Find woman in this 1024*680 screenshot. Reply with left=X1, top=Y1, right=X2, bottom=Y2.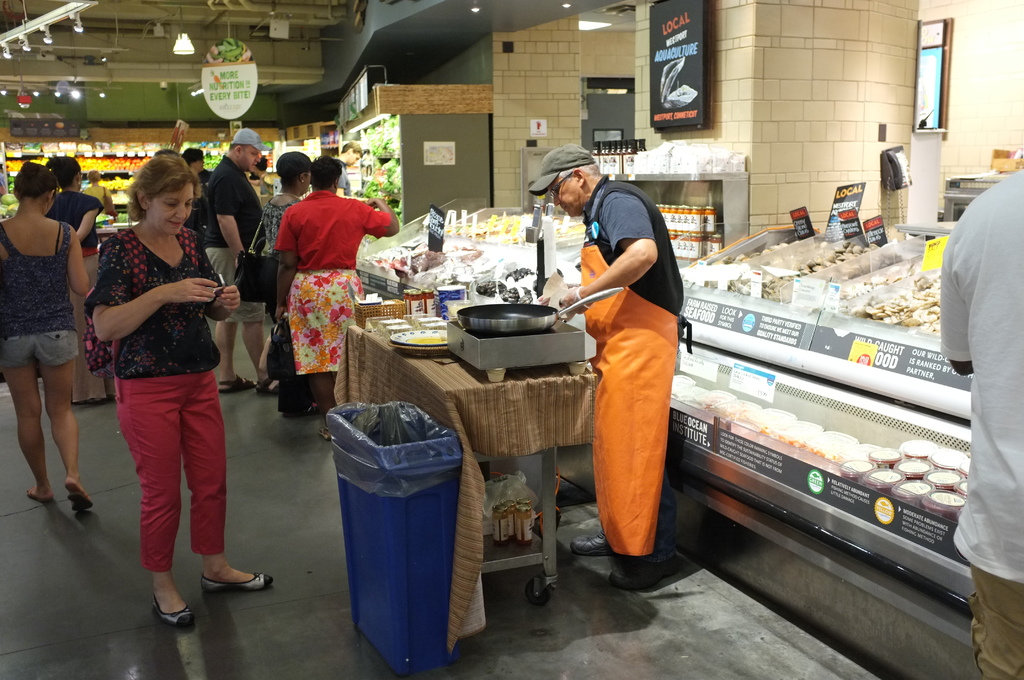
left=0, top=149, right=97, bottom=507.
